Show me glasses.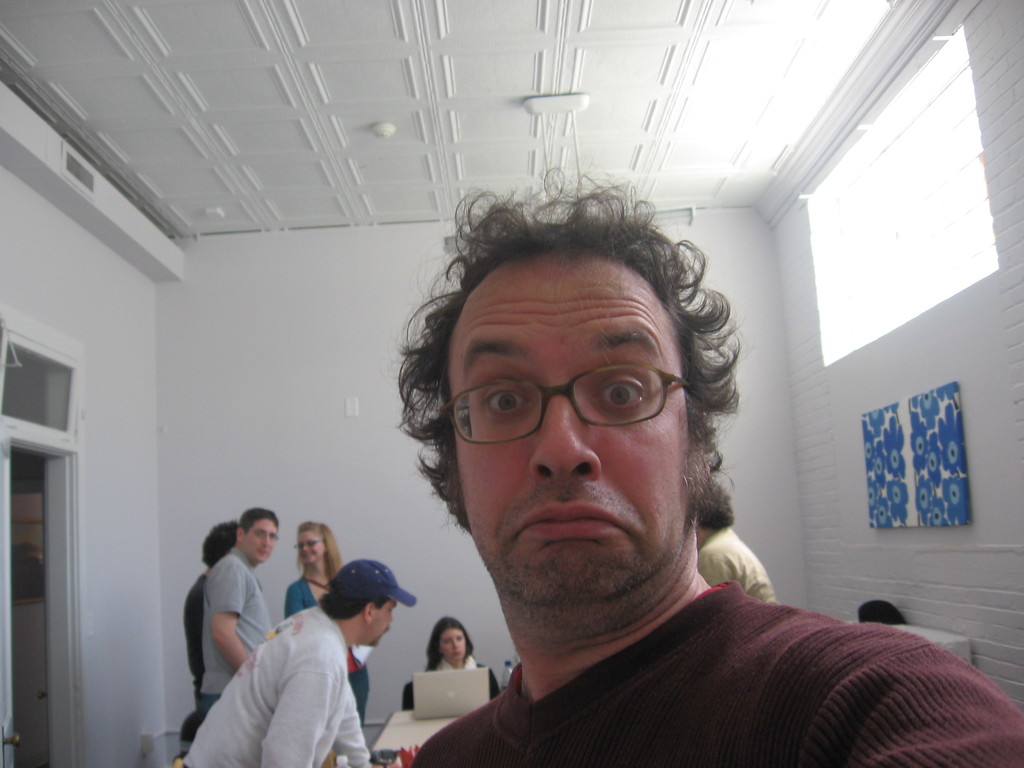
glasses is here: l=242, t=527, r=280, b=538.
